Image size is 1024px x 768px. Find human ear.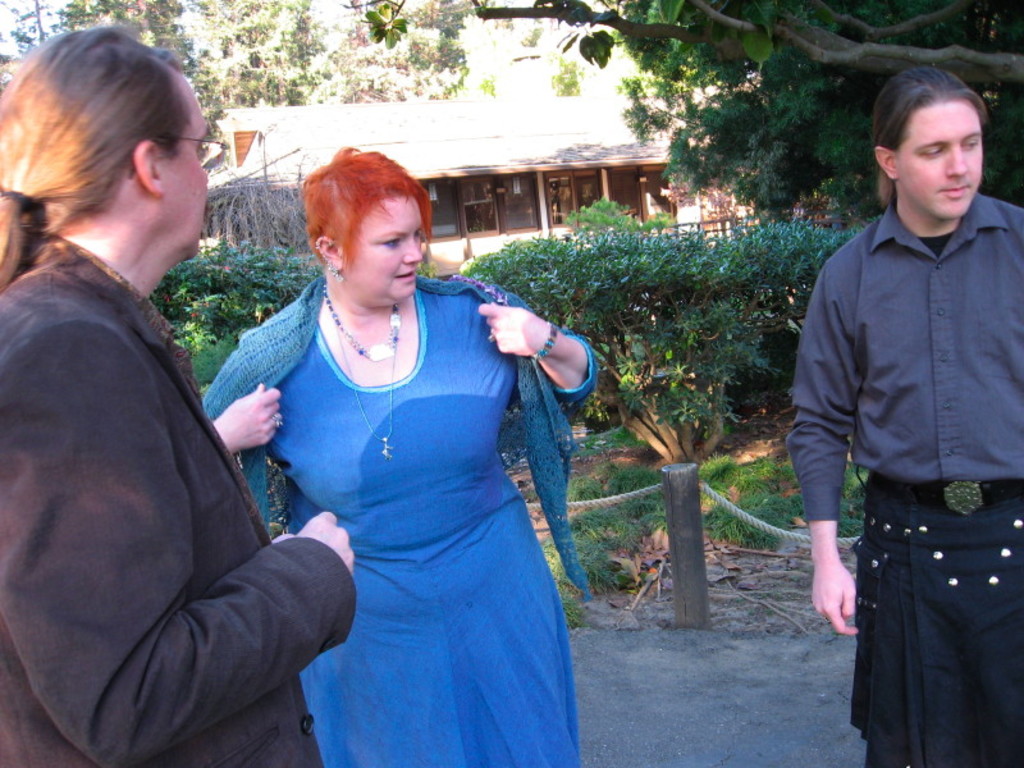
bbox(873, 146, 901, 180).
